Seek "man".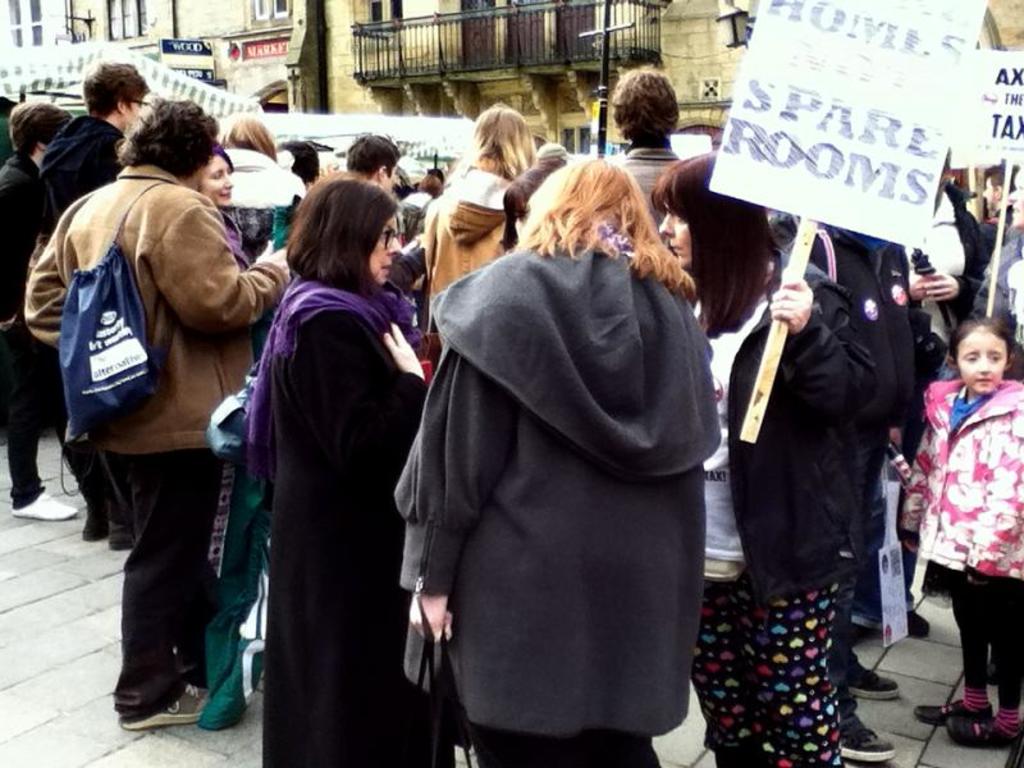
box=[837, 232, 918, 639].
